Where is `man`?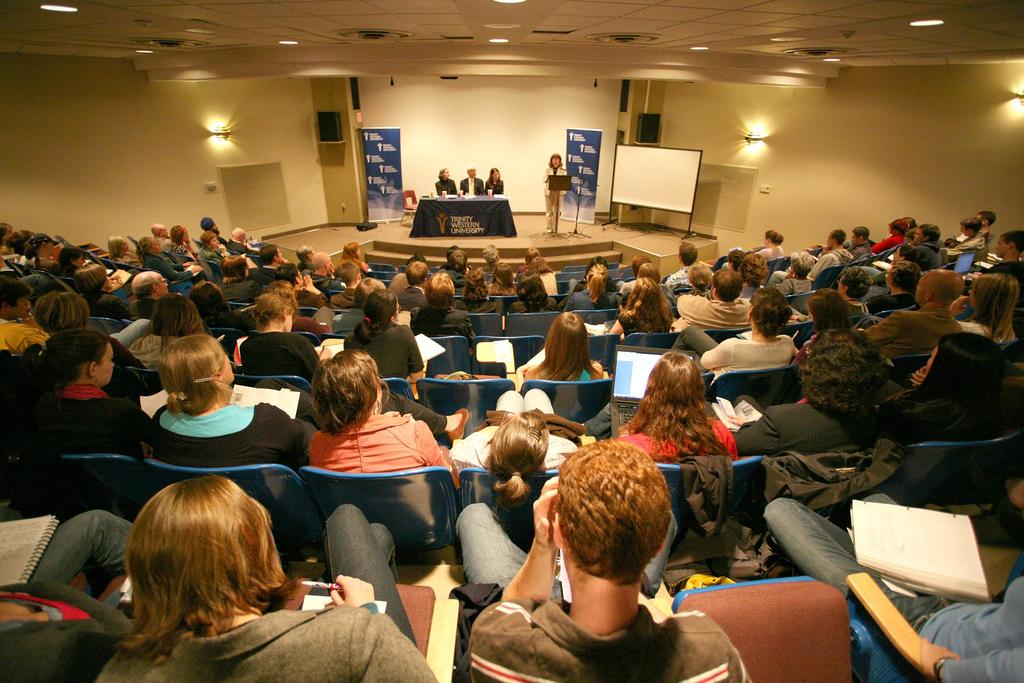
(x1=860, y1=269, x2=966, y2=365).
